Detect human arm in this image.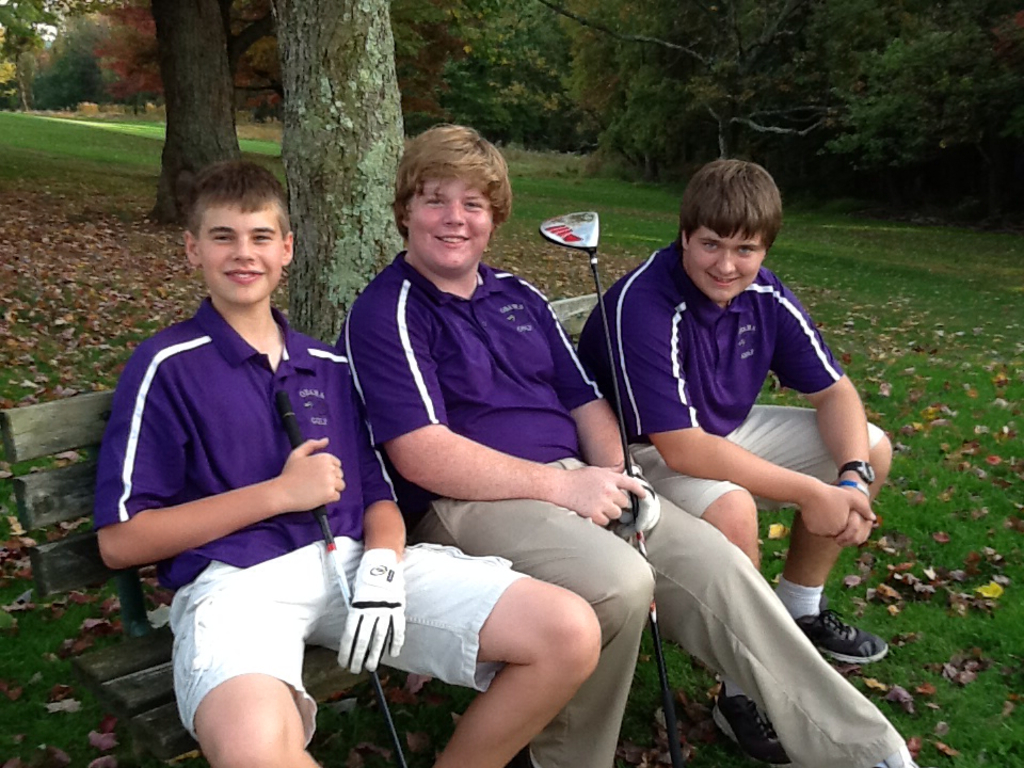
Detection: region(124, 395, 331, 589).
